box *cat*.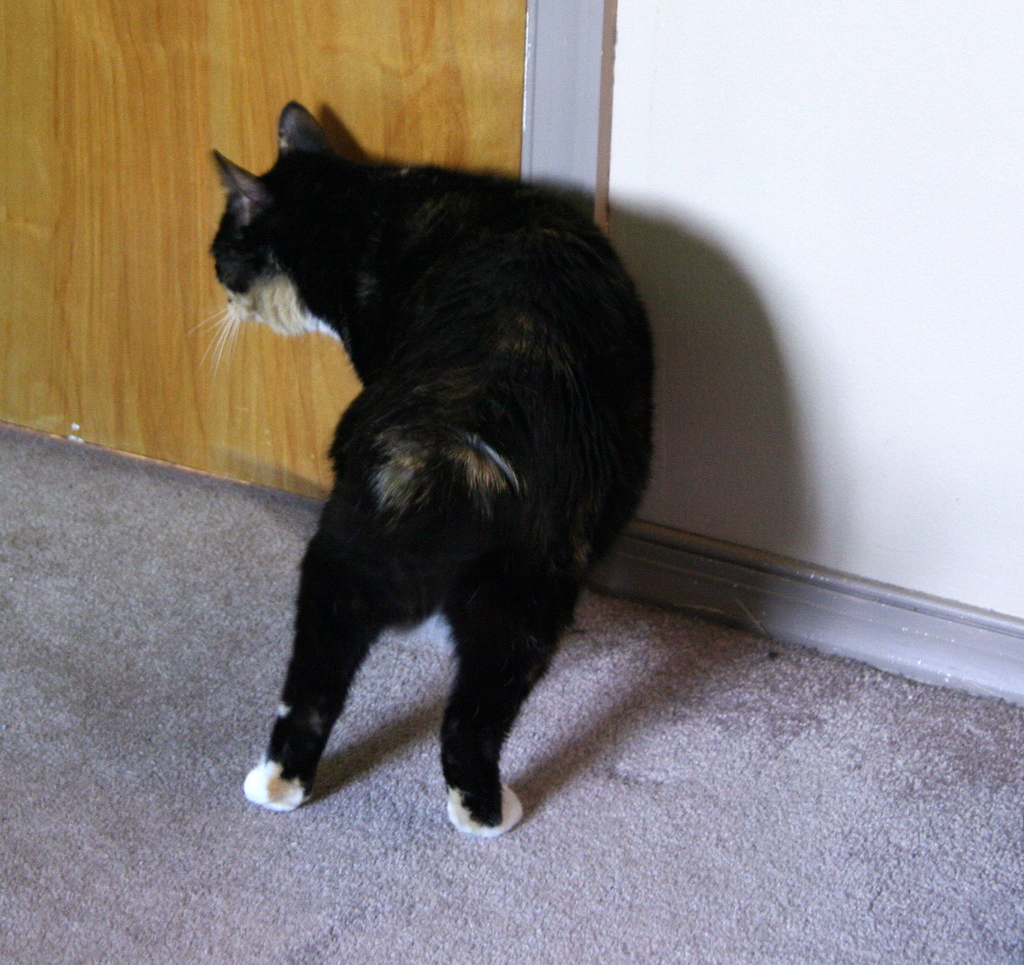
189/95/644/848.
